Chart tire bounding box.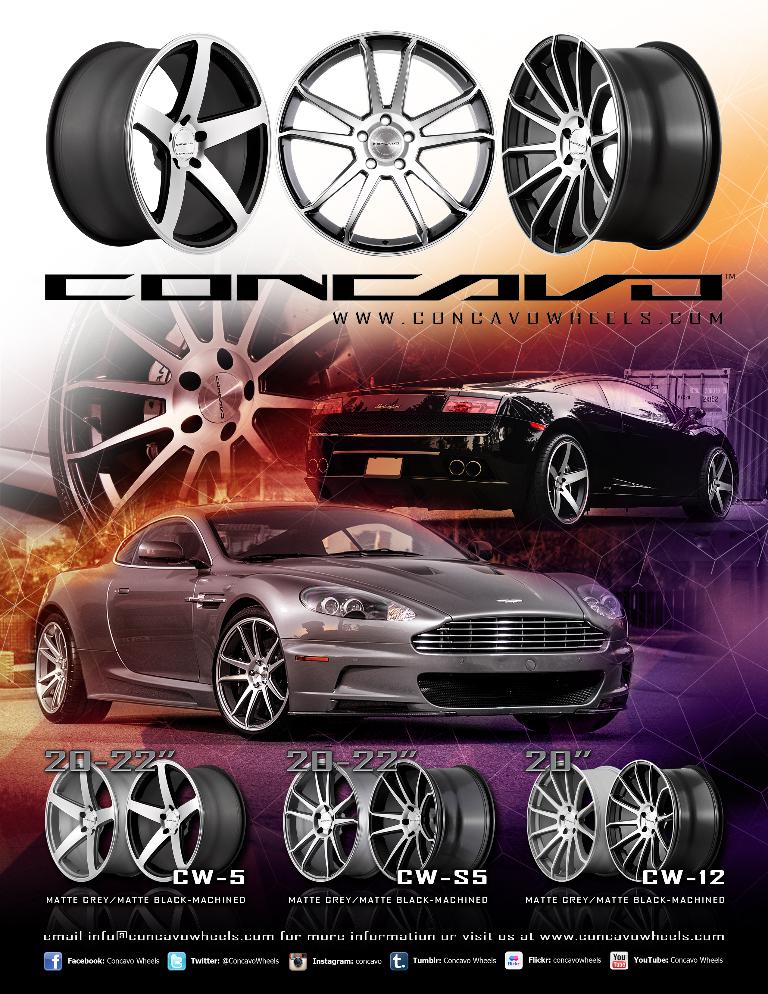
Charted: bbox=[367, 764, 503, 882].
